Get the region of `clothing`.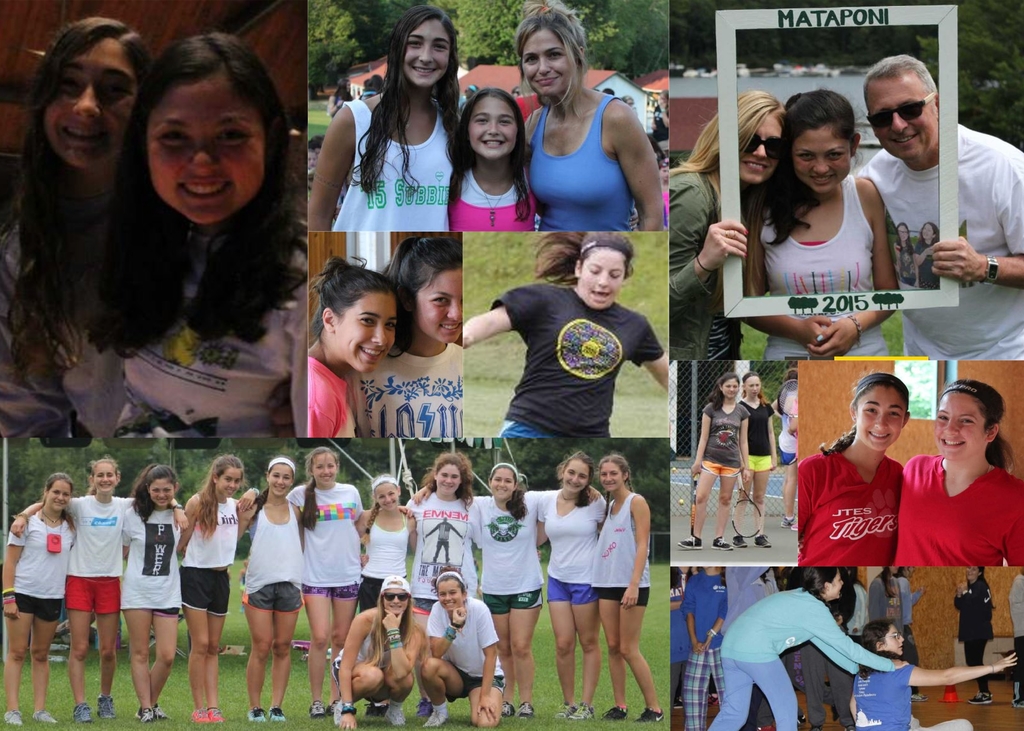
bbox(724, 563, 772, 624).
